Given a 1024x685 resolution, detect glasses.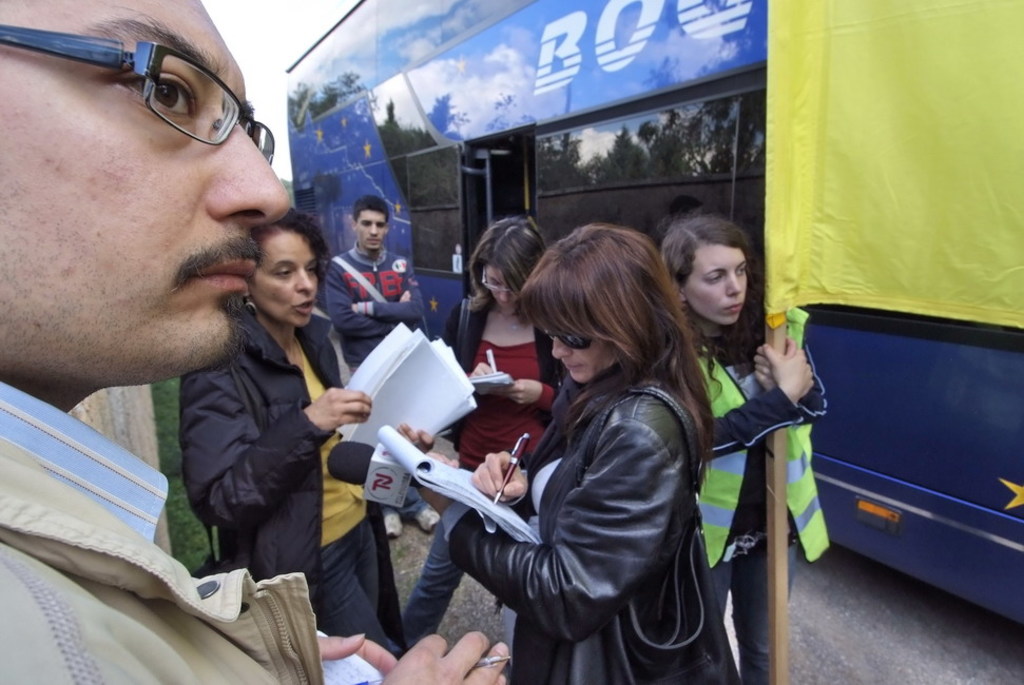
box=[0, 5, 279, 164].
